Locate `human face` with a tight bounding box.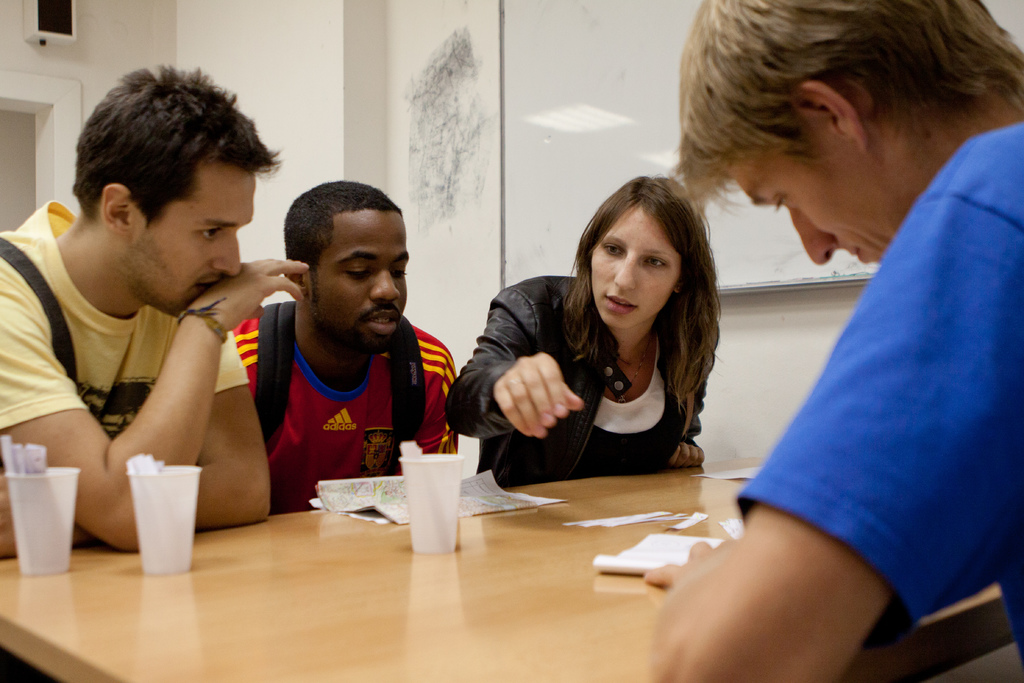
(589, 204, 682, 331).
